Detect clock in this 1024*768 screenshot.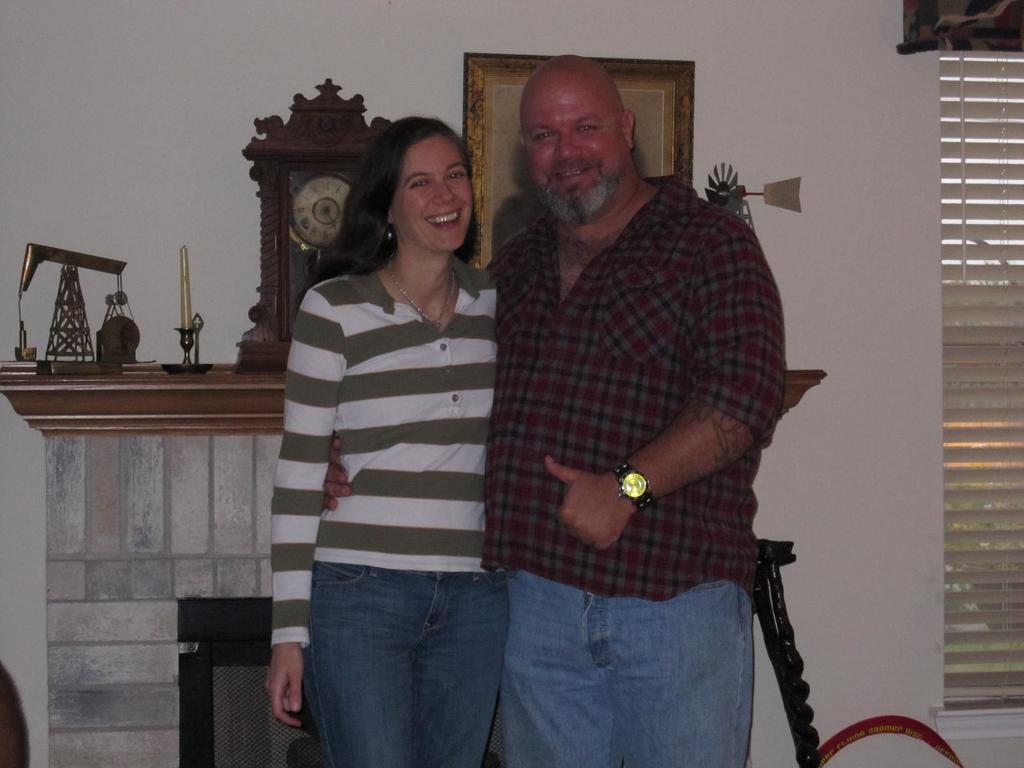
Detection: l=284, t=175, r=359, b=264.
